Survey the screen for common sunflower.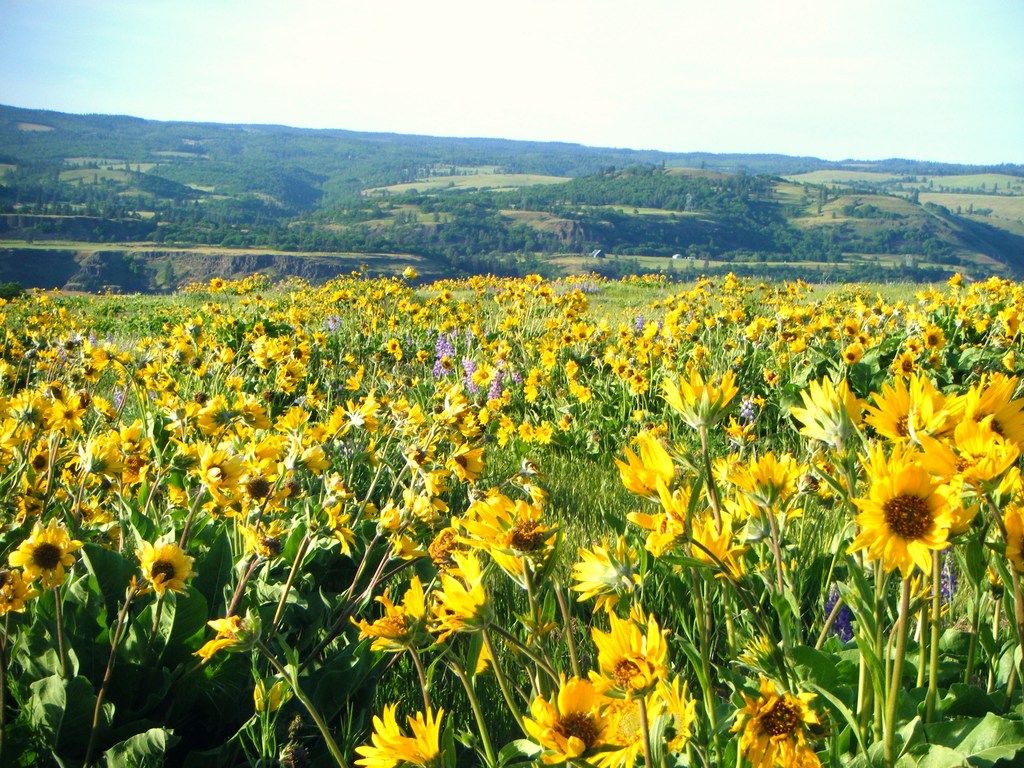
Survey found: box(749, 450, 790, 503).
